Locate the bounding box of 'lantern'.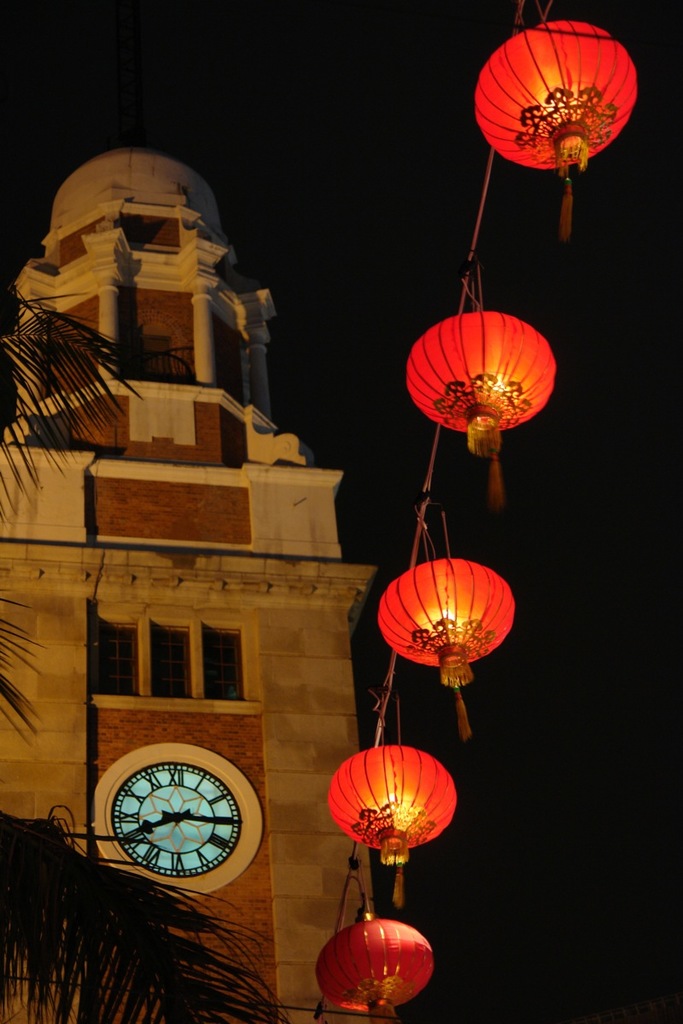
Bounding box: Rect(311, 905, 435, 1019).
